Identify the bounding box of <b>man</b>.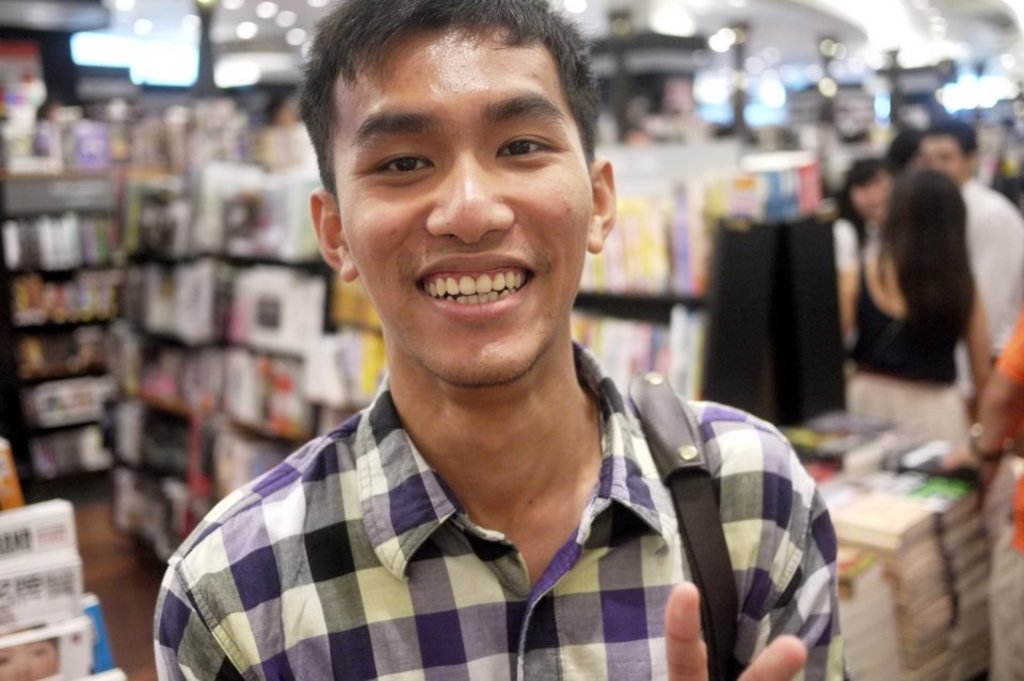
[left=126, top=21, right=845, bottom=664].
